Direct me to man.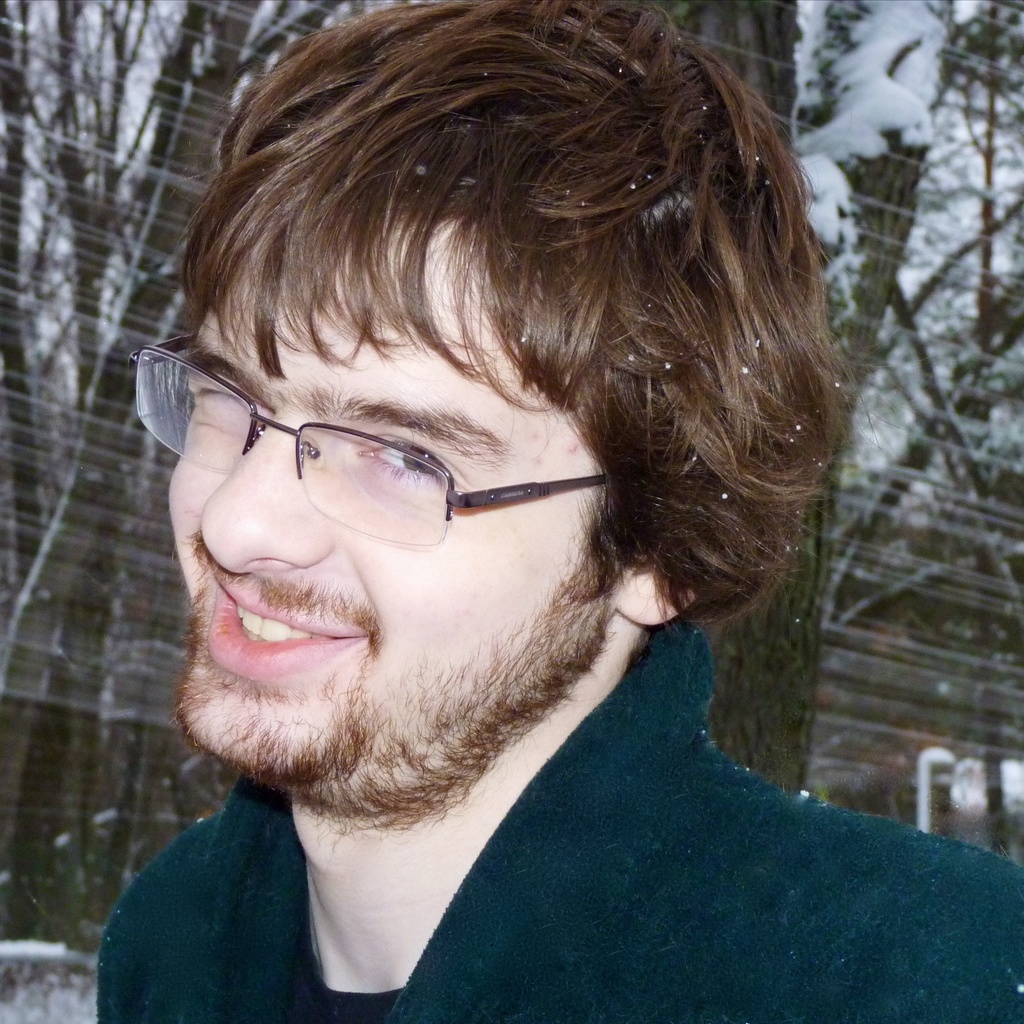
Direction: region(96, 0, 1023, 1023).
